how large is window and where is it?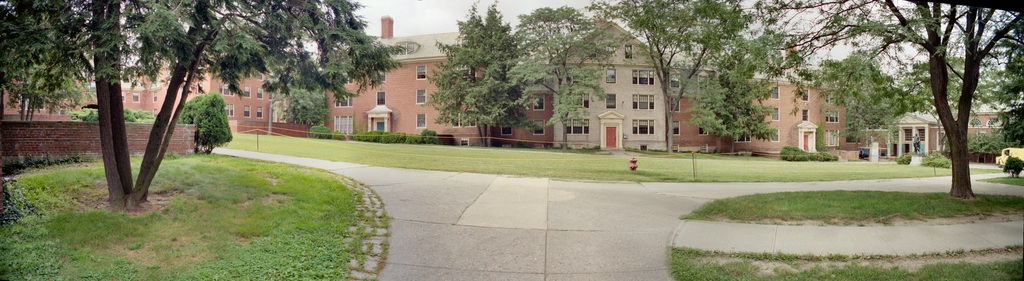
Bounding box: <box>225,105,237,115</box>.
